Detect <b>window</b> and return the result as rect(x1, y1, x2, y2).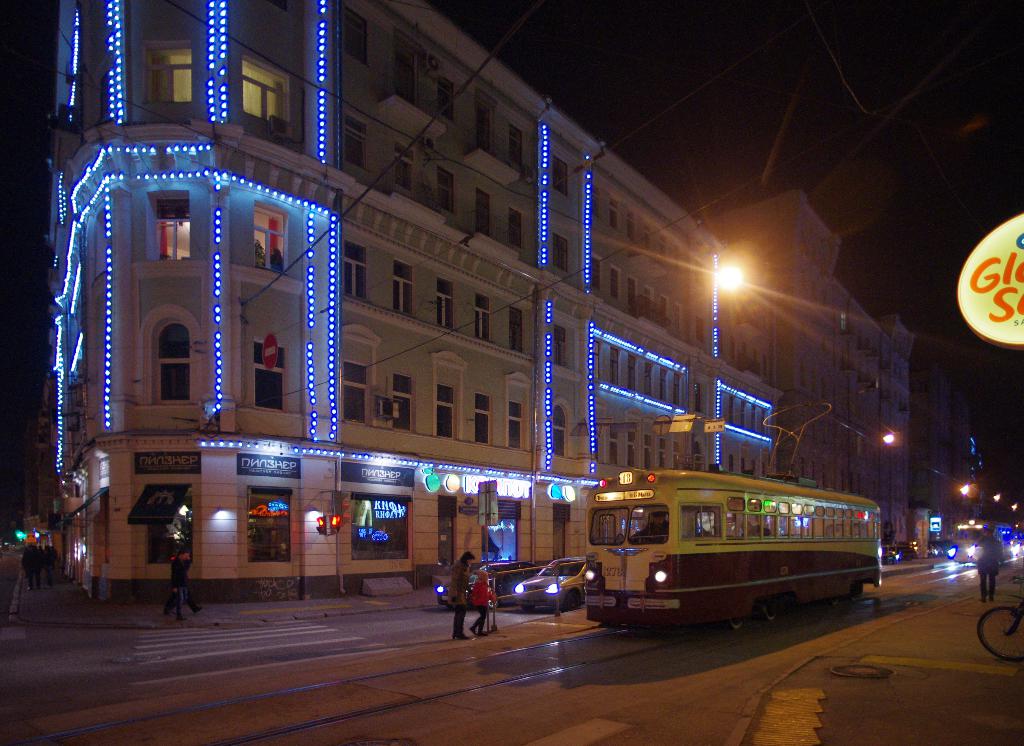
rect(674, 378, 680, 404).
